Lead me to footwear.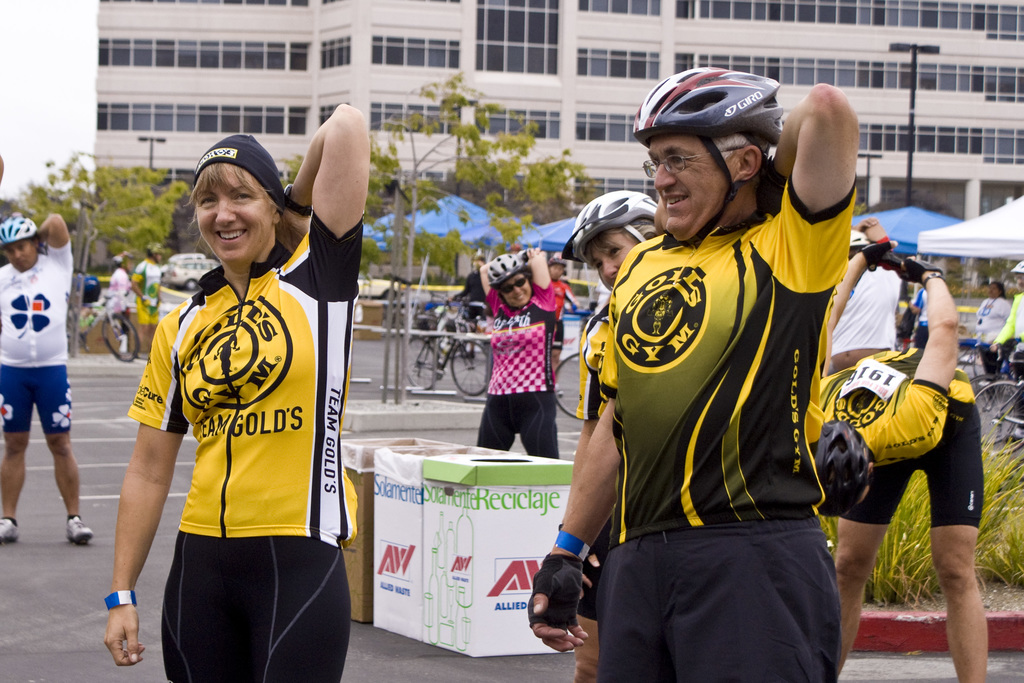
Lead to {"left": 67, "top": 514, "right": 93, "bottom": 543}.
